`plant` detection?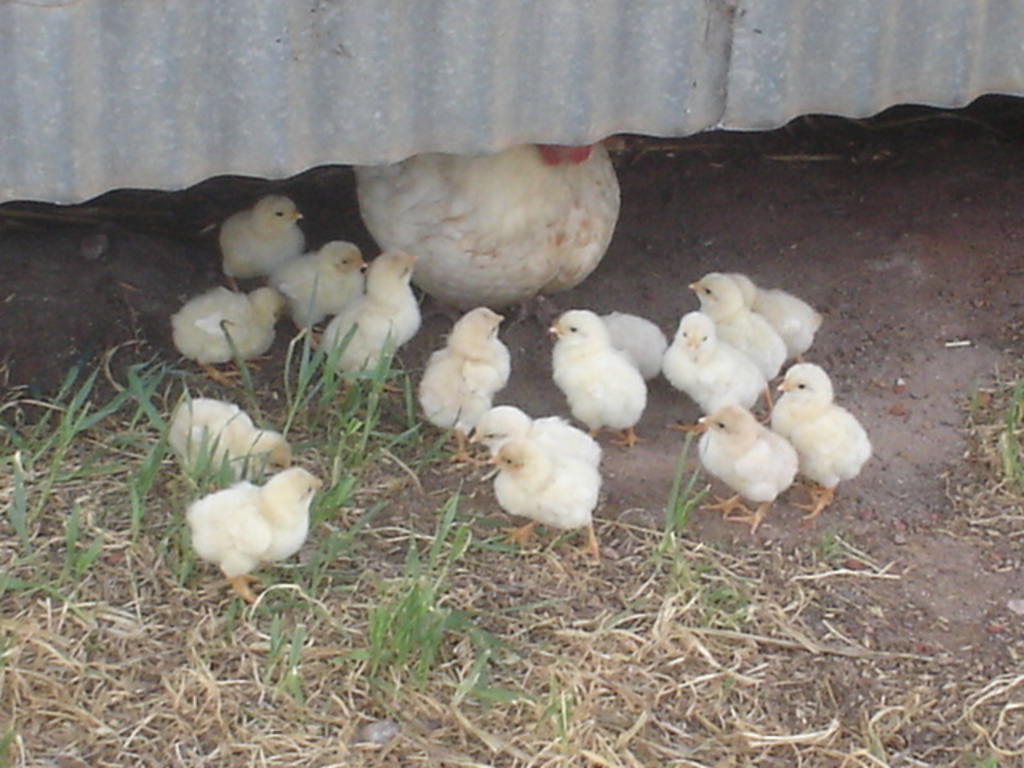
658 427 715 546
